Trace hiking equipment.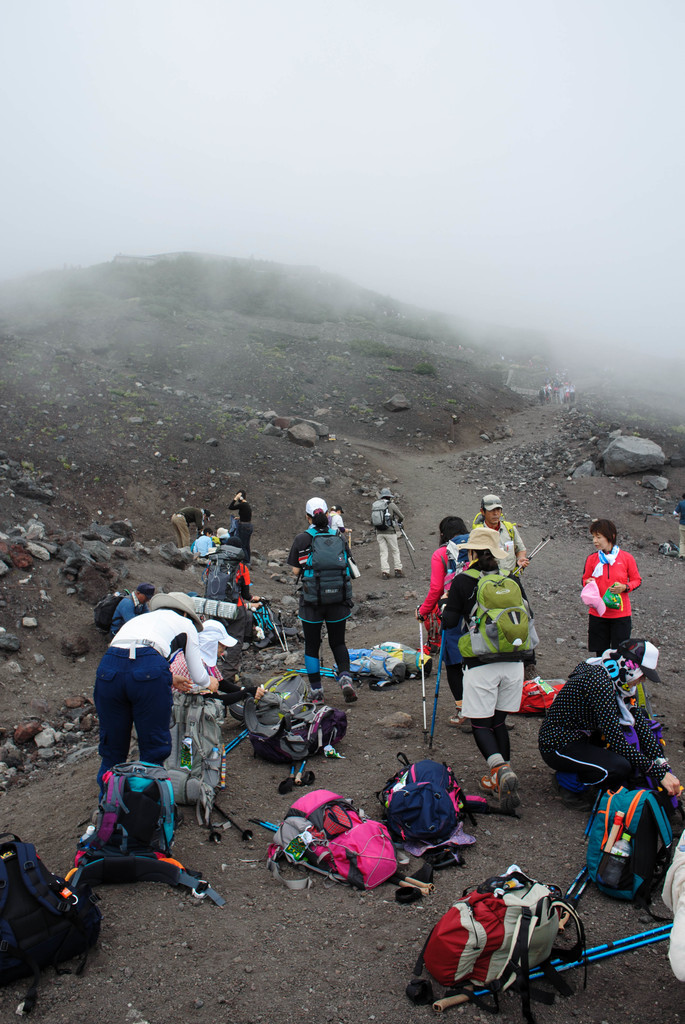
Traced to (left=0, top=827, right=103, bottom=1016).
